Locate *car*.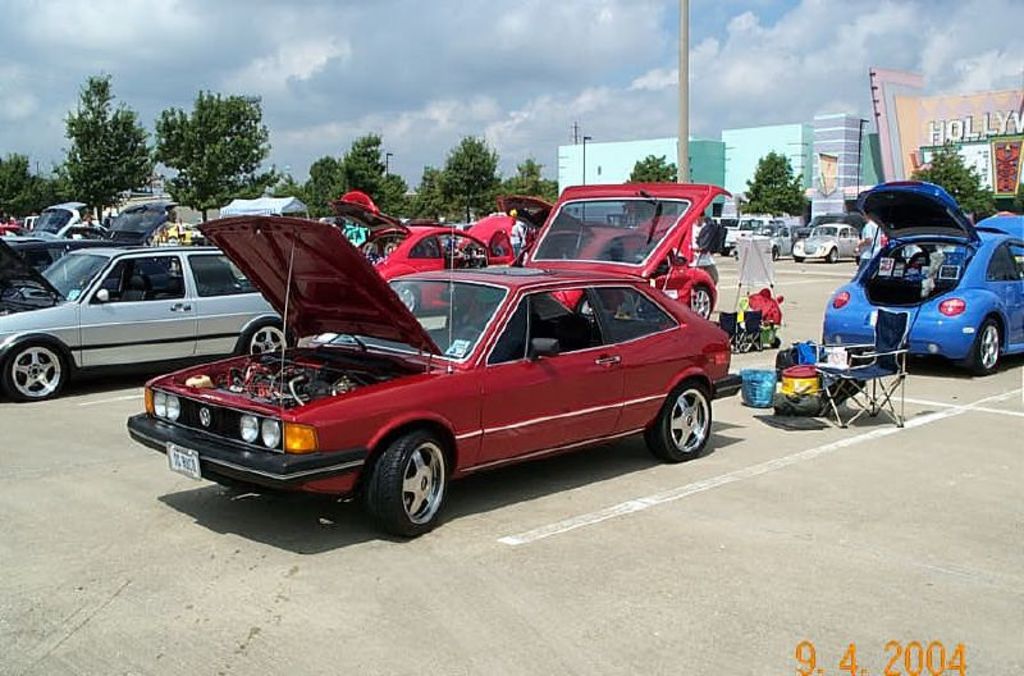
Bounding box: l=119, t=252, r=709, b=536.
